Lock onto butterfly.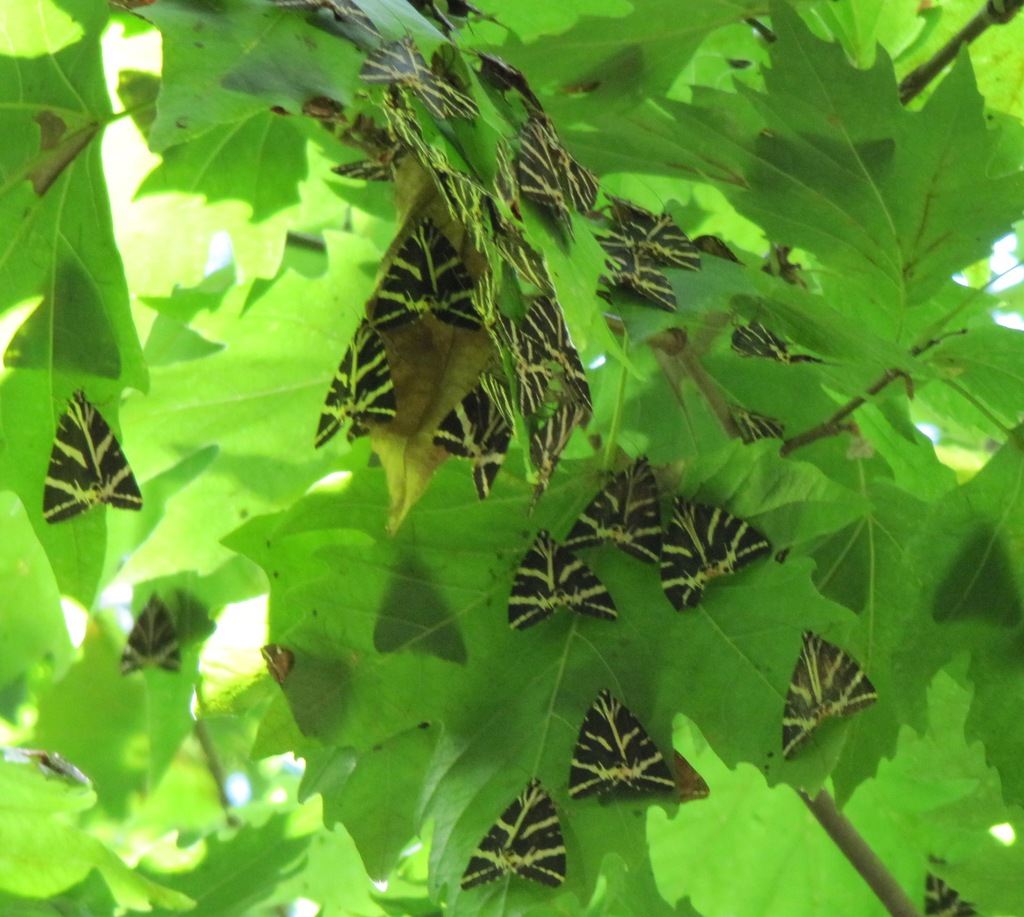
Locked: x1=756, y1=238, x2=812, y2=291.
